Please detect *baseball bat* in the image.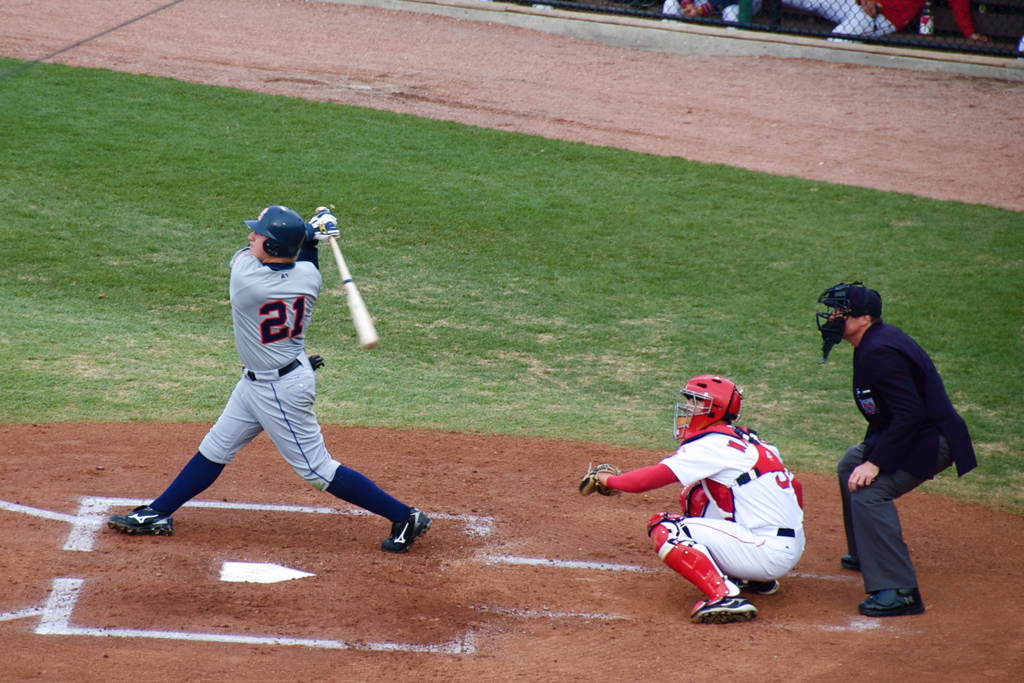
bbox(330, 236, 379, 350).
